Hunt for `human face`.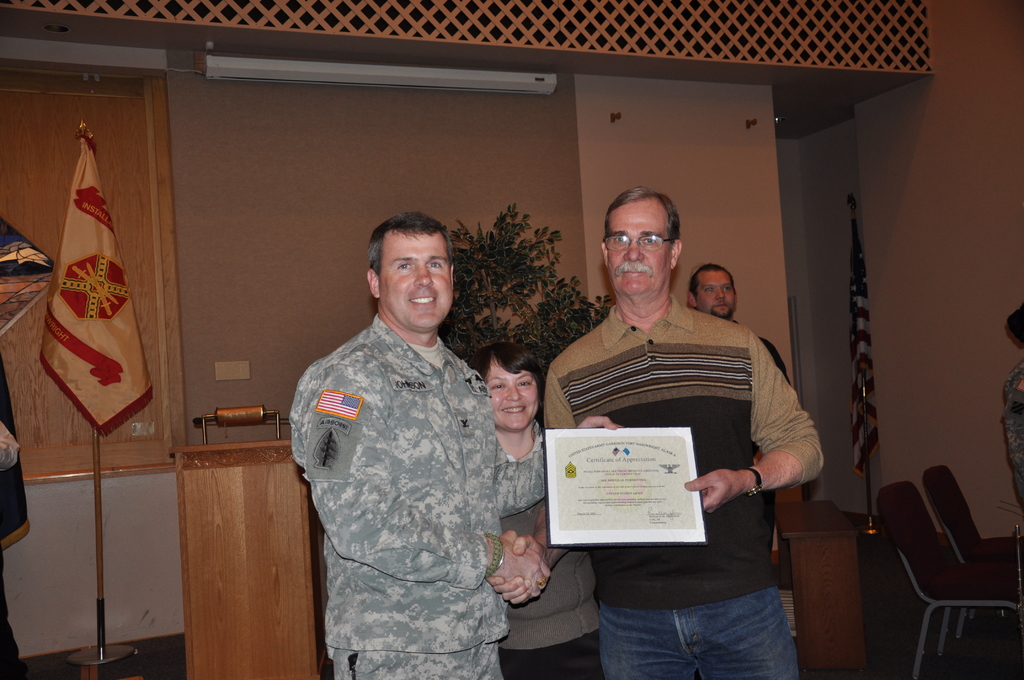
Hunted down at left=698, top=268, right=736, bottom=315.
